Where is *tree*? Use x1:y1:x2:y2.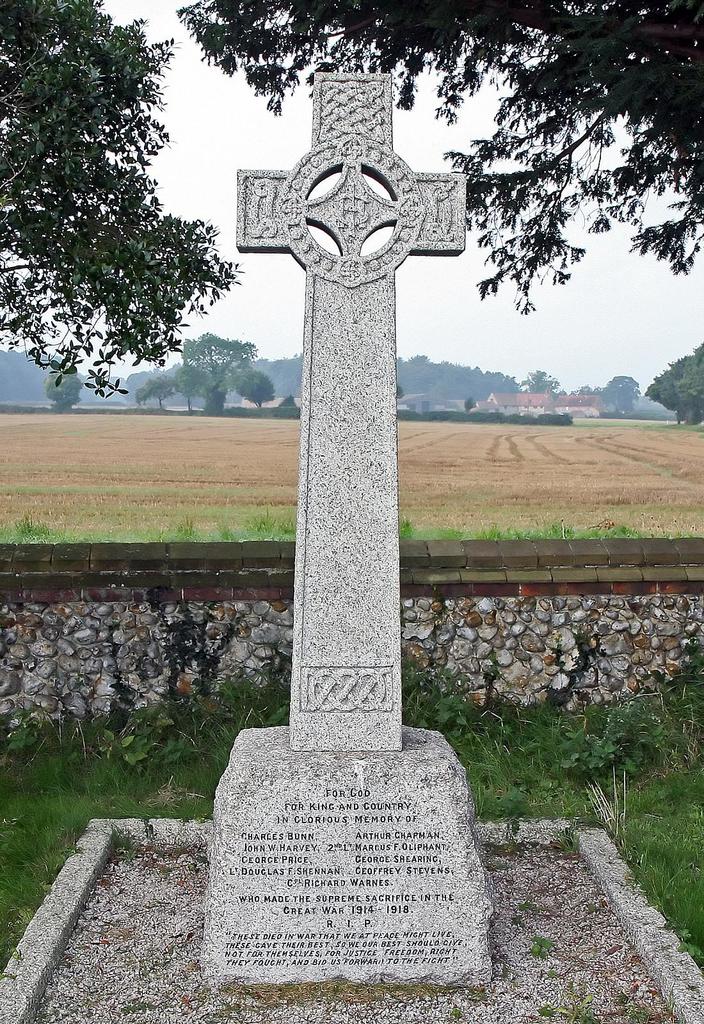
45:354:82:413.
